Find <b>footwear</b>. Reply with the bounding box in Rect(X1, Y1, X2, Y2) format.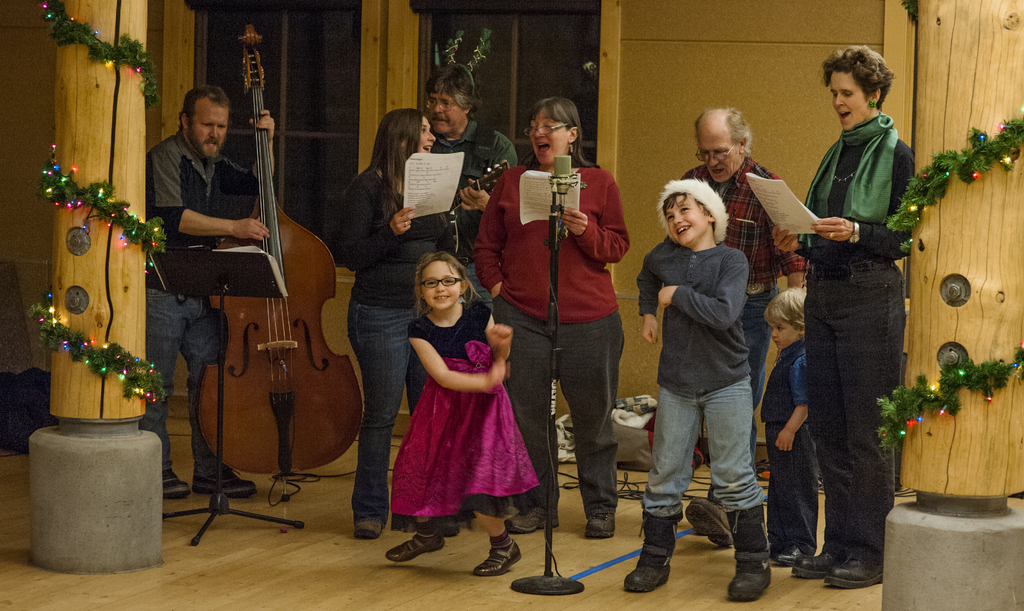
Rect(353, 518, 382, 538).
